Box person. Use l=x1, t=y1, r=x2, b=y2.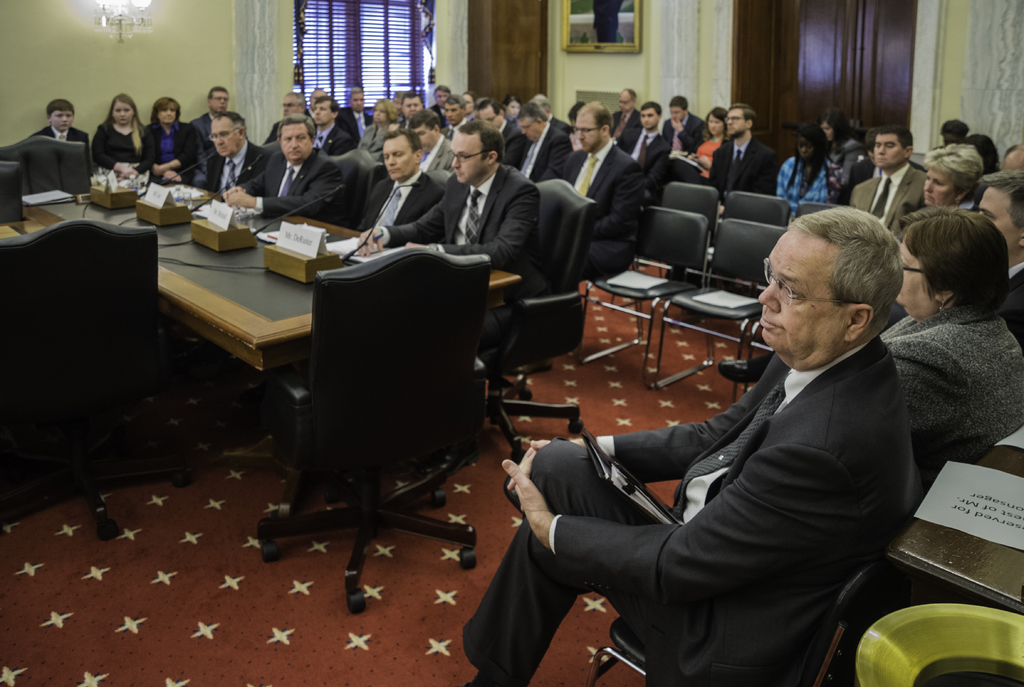
l=471, t=101, r=504, b=131.
